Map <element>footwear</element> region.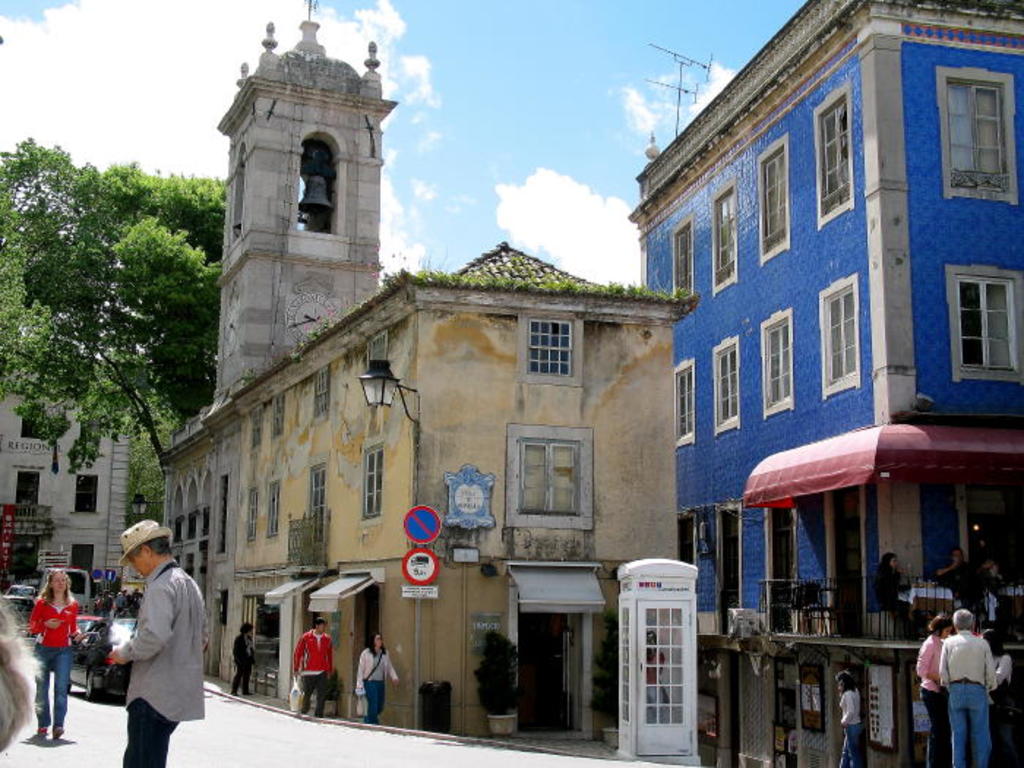
Mapped to [29, 729, 47, 740].
